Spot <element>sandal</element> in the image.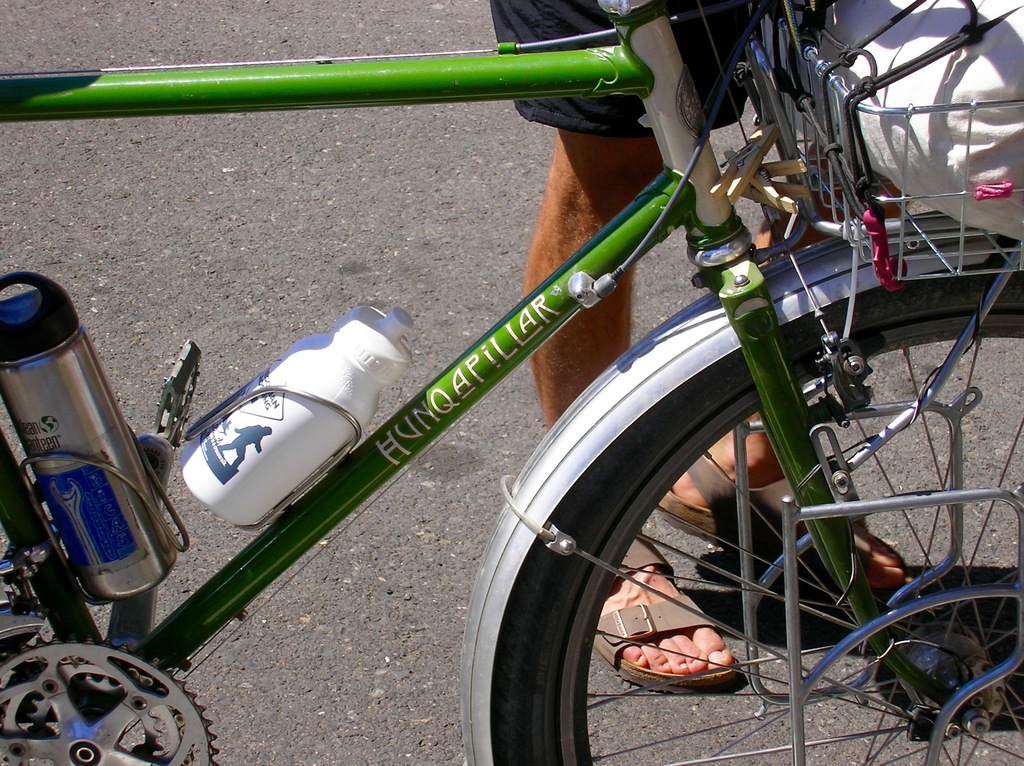
<element>sandal</element> found at [596, 540, 740, 694].
